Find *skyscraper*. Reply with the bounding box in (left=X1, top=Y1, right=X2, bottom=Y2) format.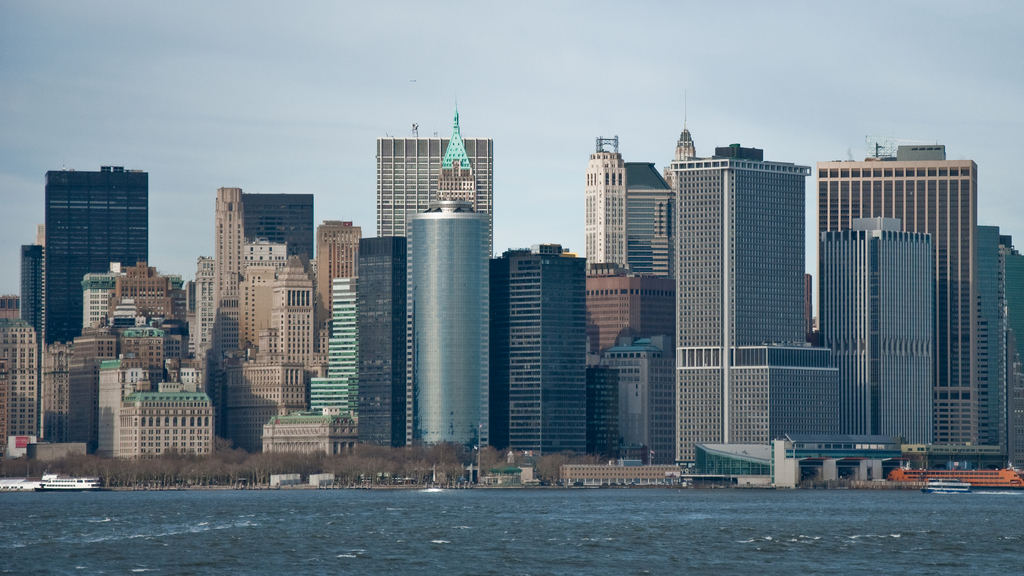
(left=259, top=257, right=328, bottom=367).
